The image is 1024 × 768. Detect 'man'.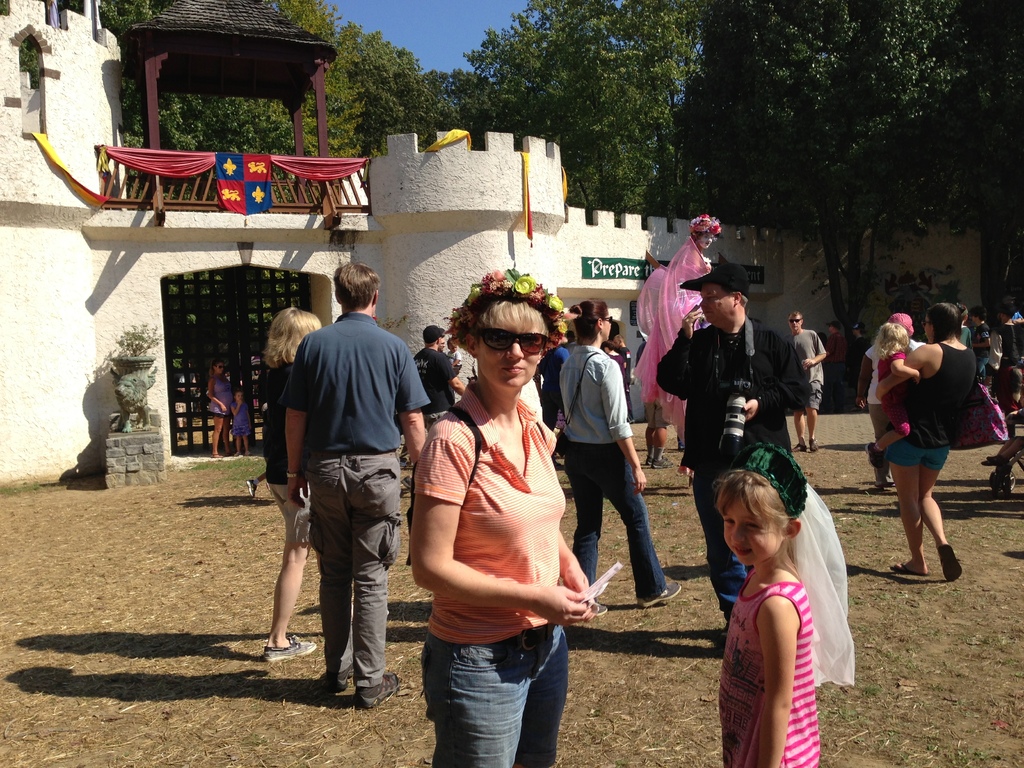
Detection: BBox(275, 263, 431, 709).
